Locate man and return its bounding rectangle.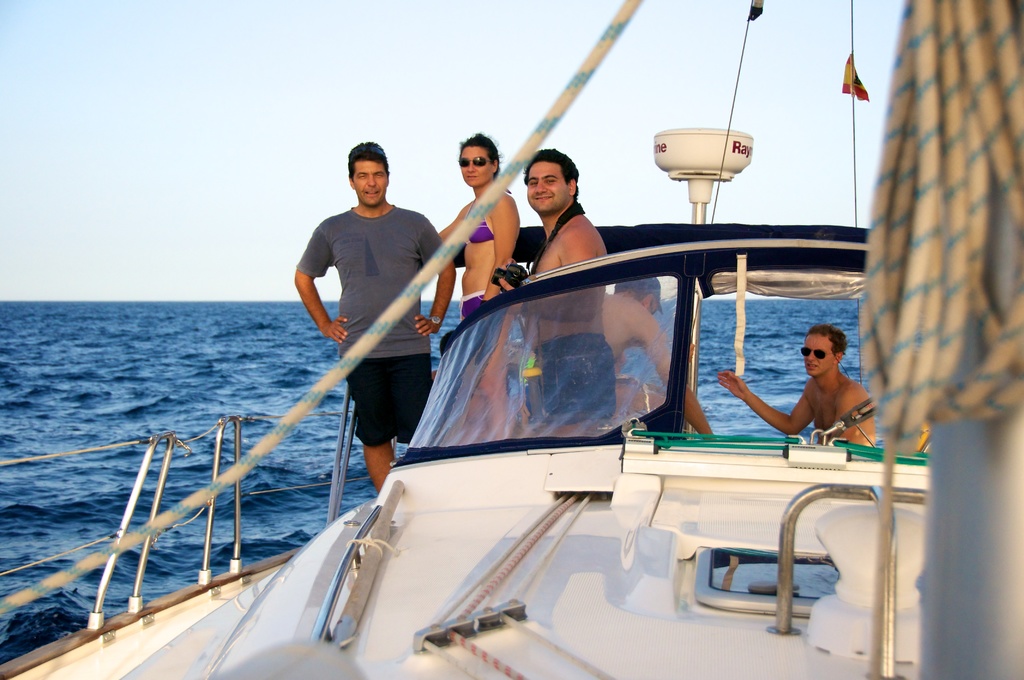
<box>294,137,458,494</box>.
